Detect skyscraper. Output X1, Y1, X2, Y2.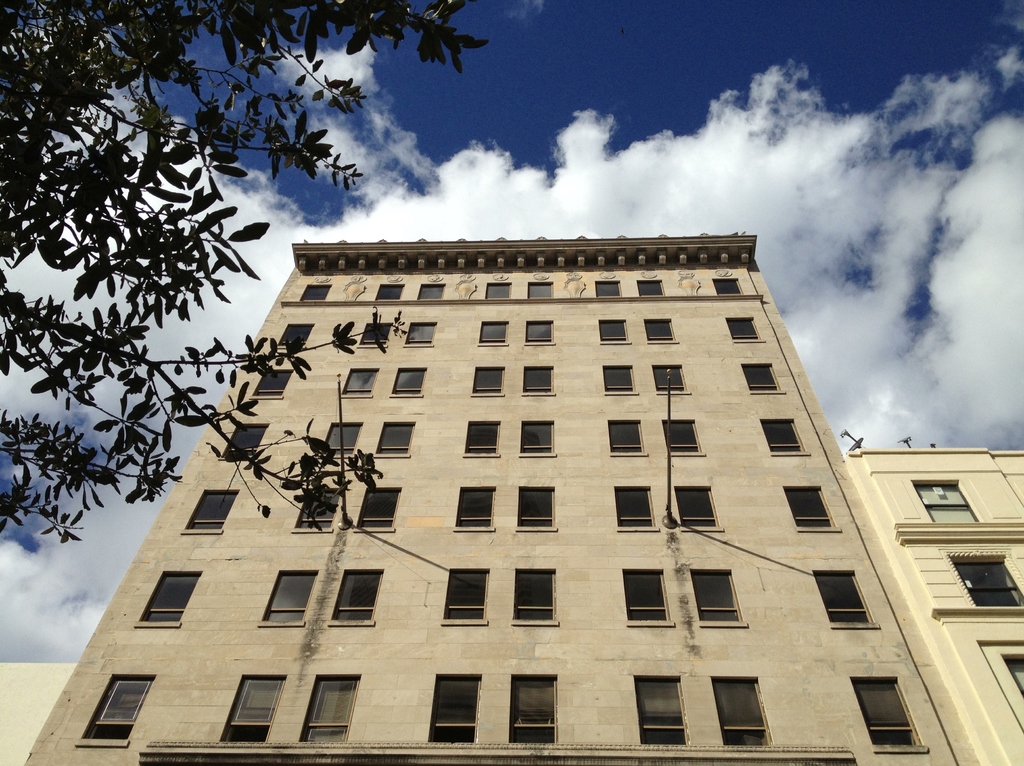
0, 231, 1023, 765.
